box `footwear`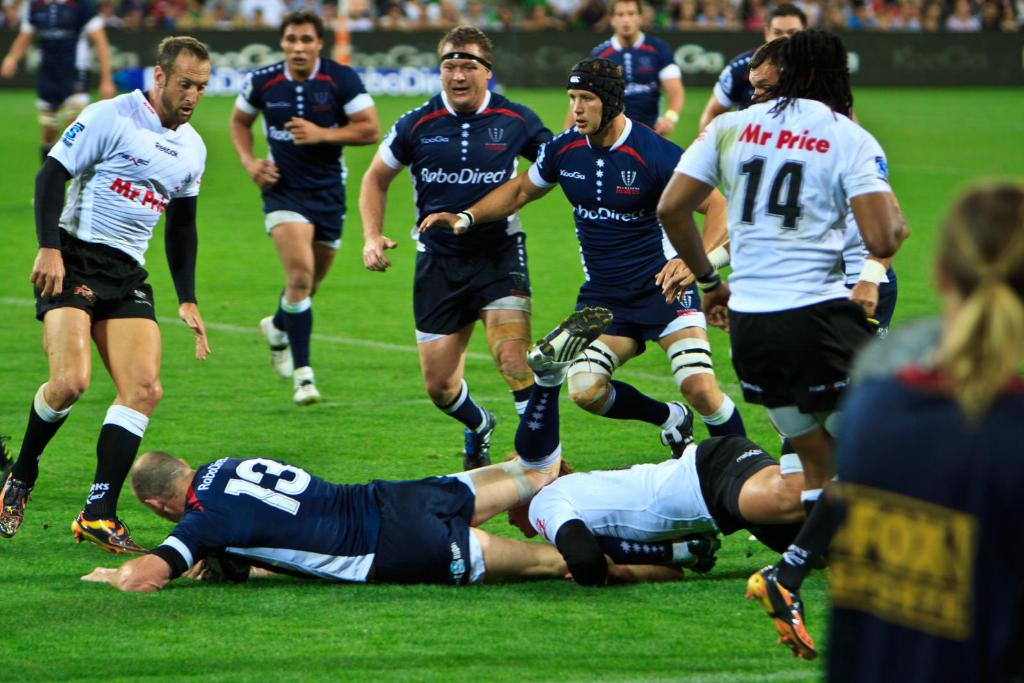
bbox=(526, 306, 612, 381)
